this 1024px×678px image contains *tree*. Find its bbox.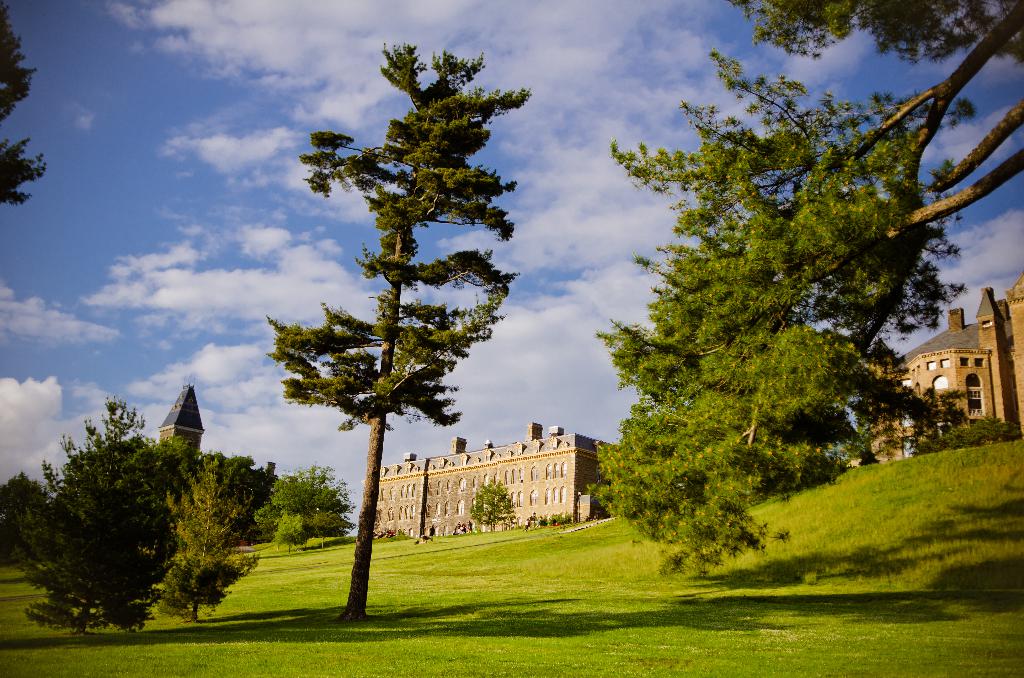
pyautogui.locateOnScreen(17, 392, 207, 633).
